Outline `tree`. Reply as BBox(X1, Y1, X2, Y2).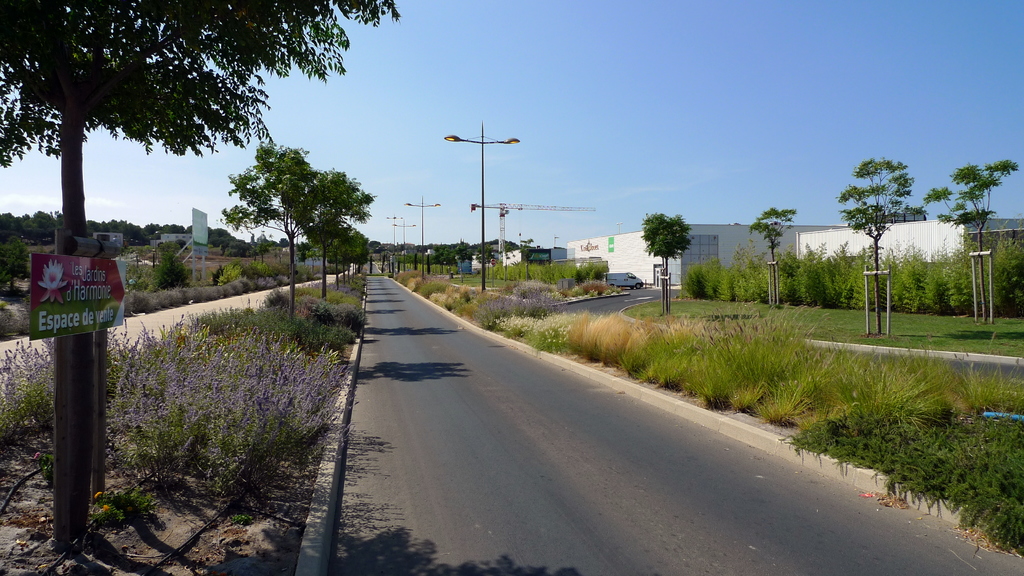
BBox(228, 147, 354, 344).
